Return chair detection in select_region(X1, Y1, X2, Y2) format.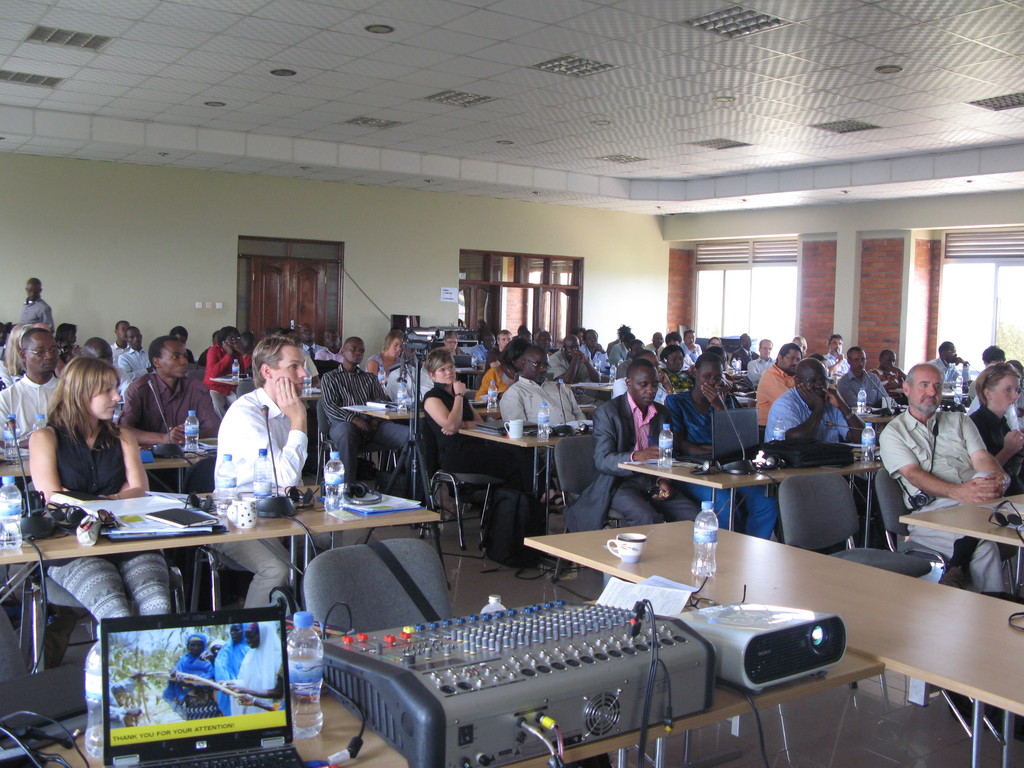
select_region(418, 426, 503, 547).
